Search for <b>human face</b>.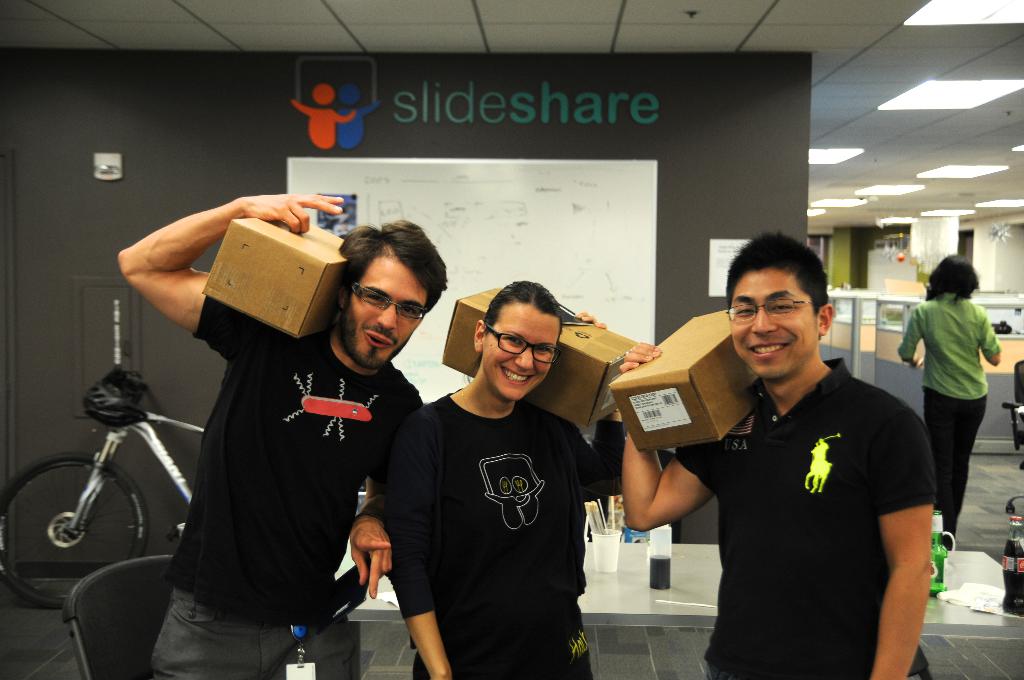
Found at 342,252,427,364.
